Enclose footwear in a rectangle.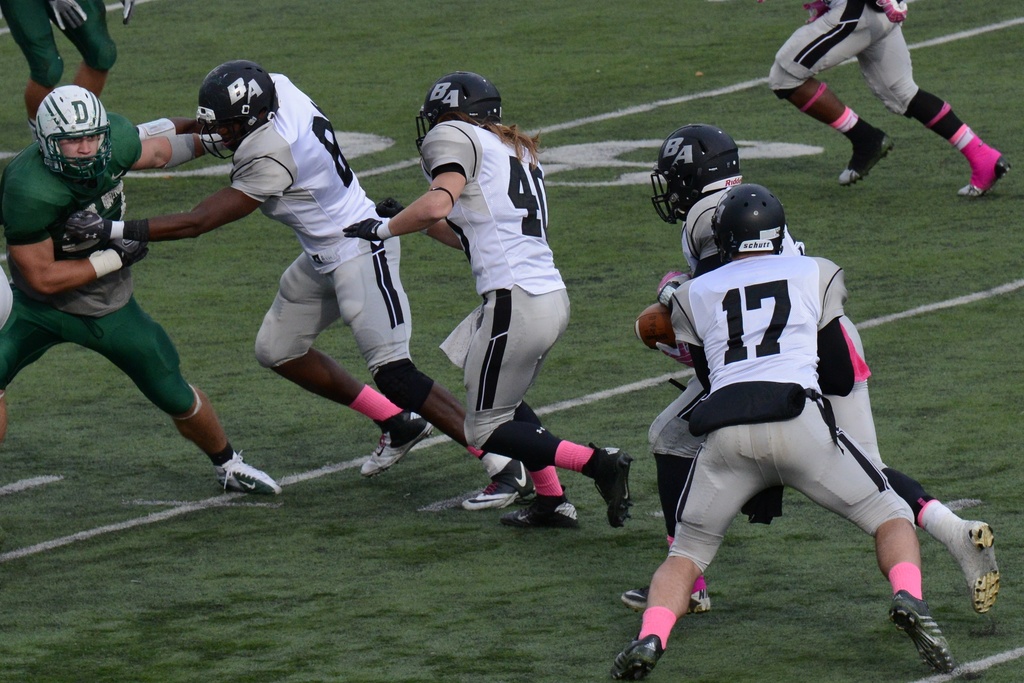
502:489:579:525.
